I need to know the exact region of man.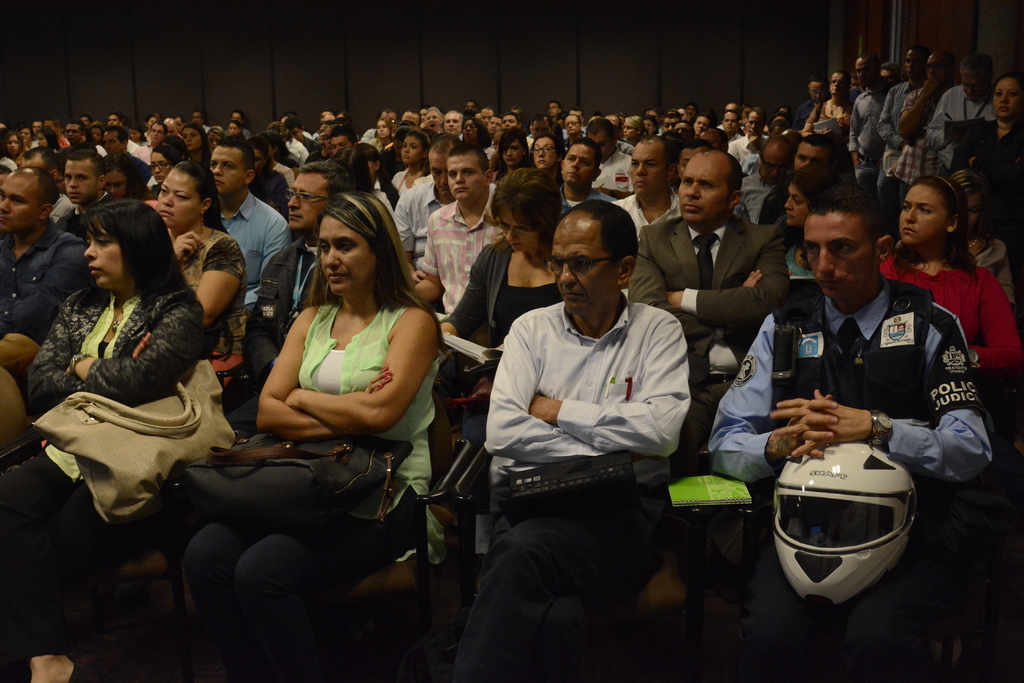
Region: (x1=413, y1=138, x2=511, y2=527).
